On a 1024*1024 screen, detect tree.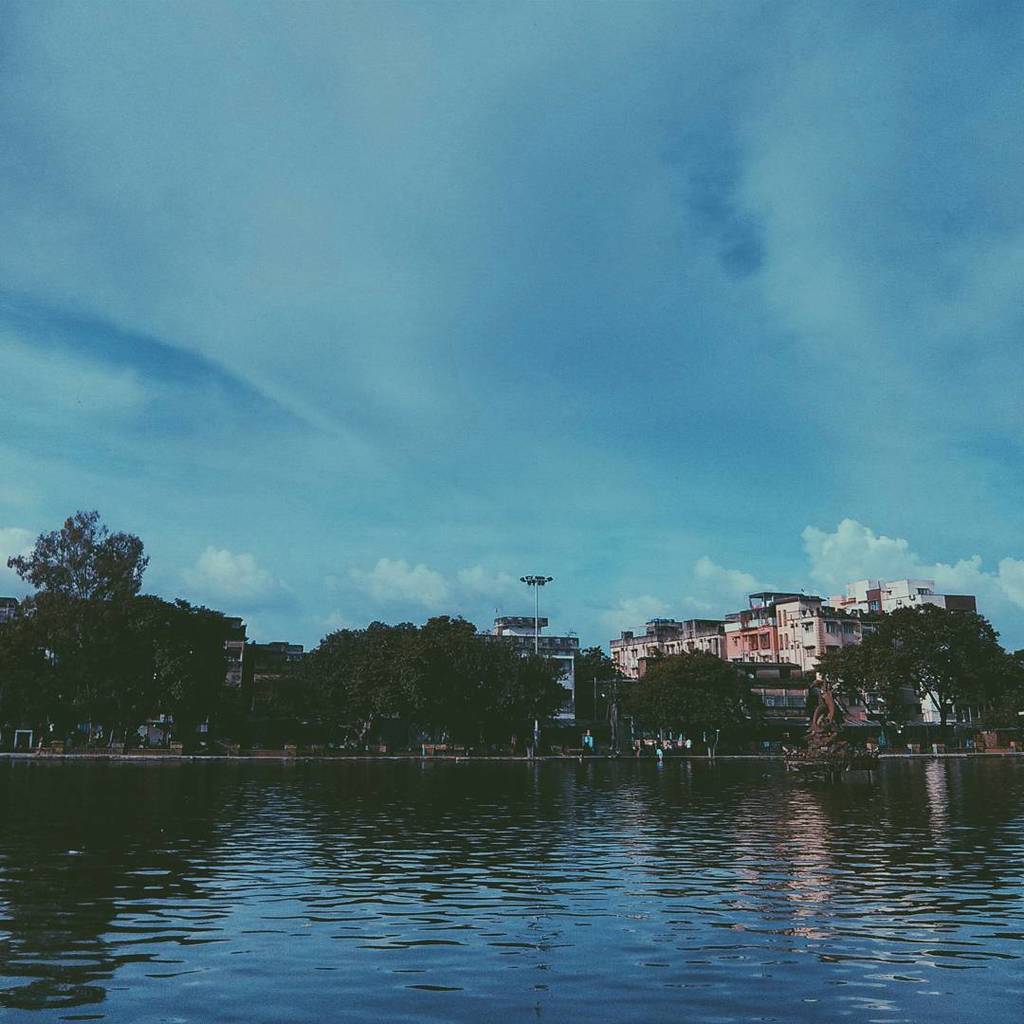
detection(603, 644, 774, 754).
